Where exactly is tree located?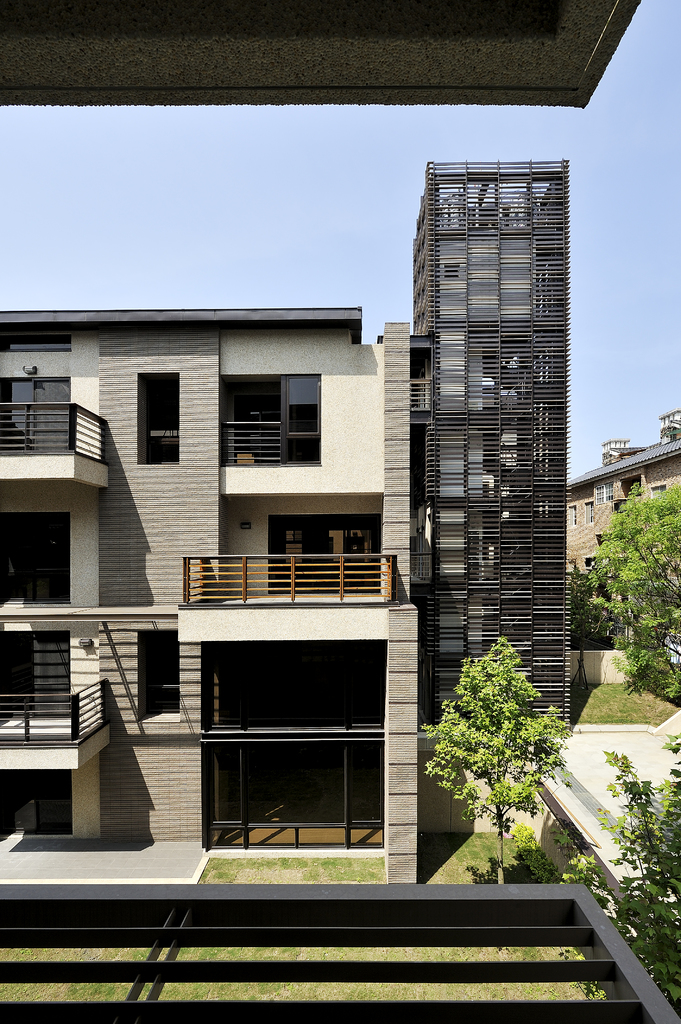
Its bounding box is crop(424, 630, 576, 884).
